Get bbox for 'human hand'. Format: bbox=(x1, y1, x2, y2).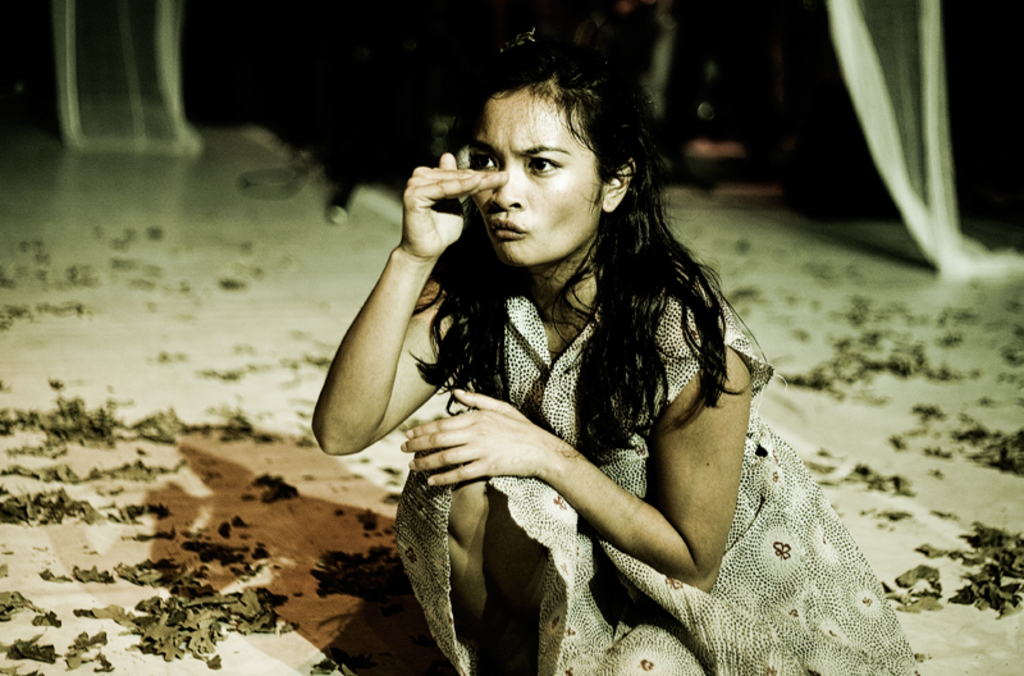
bbox=(399, 150, 509, 265).
